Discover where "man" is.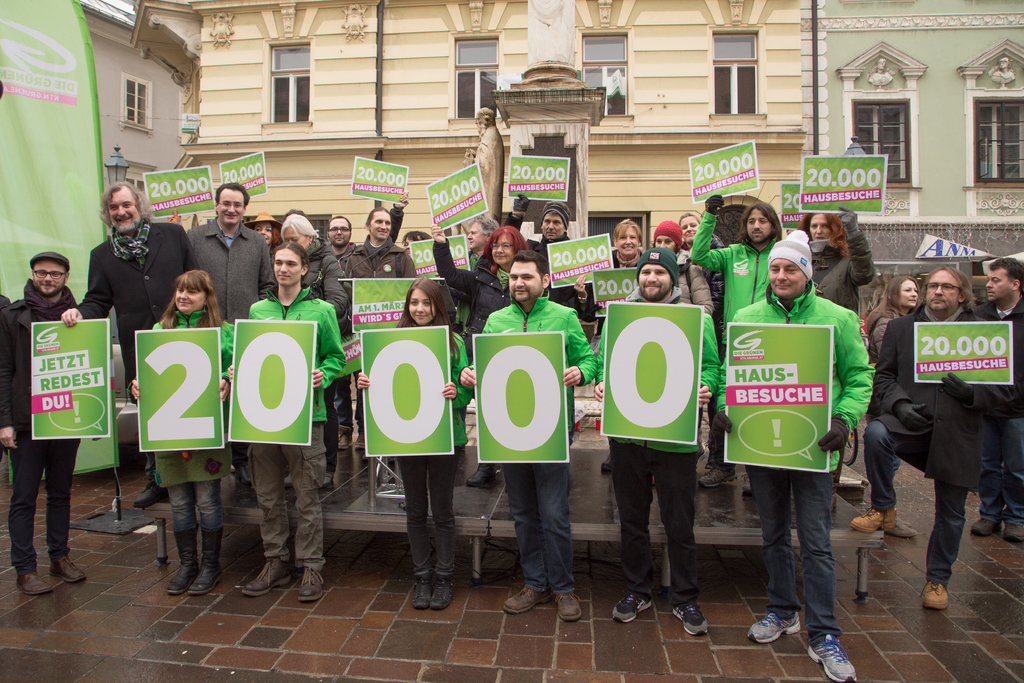
Discovered at detection(712, 227, 872, 679).
